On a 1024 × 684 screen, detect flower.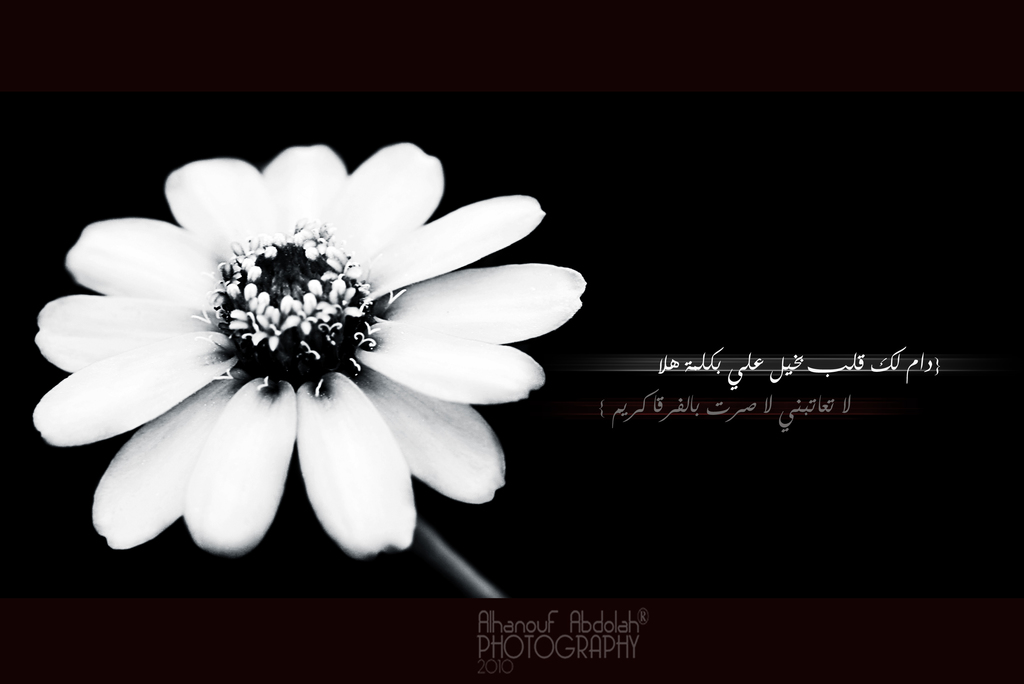
34, 124, 585, 571.
